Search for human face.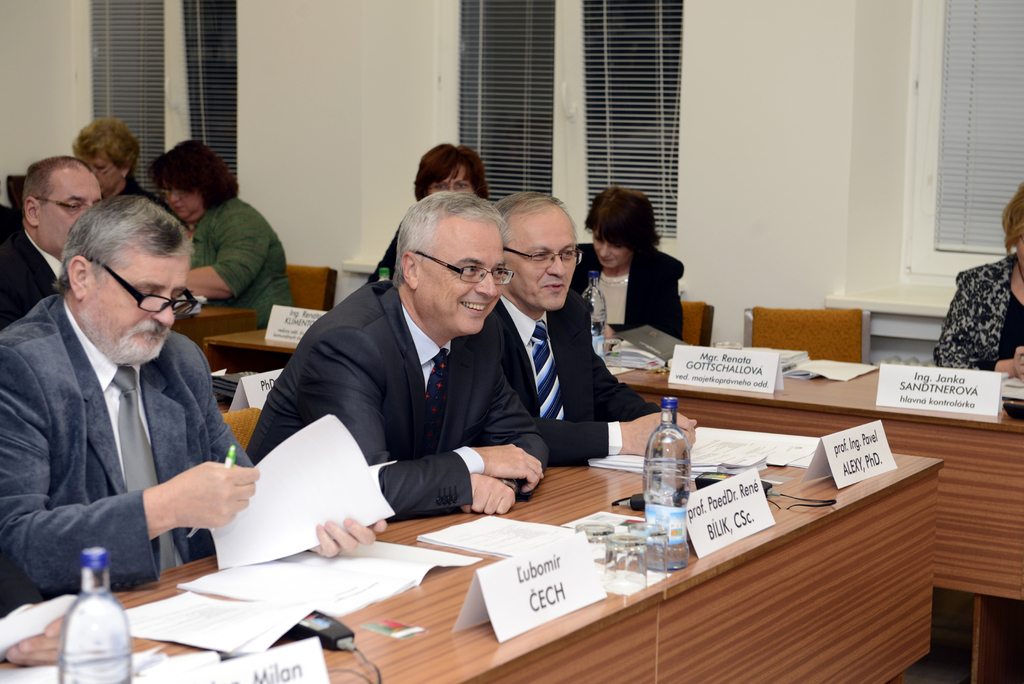
Found at {"left": 86, "top": 250, "right": 189, "bottom": 364}.
